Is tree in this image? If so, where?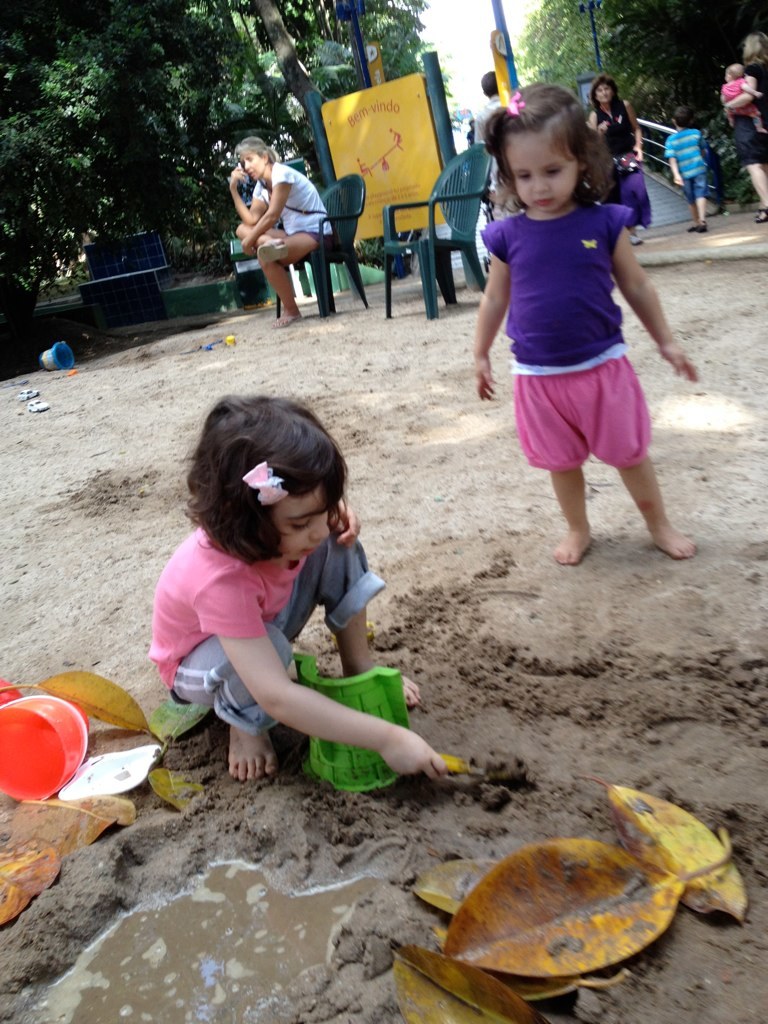
Yes, at (521, 2, 764, 199).
